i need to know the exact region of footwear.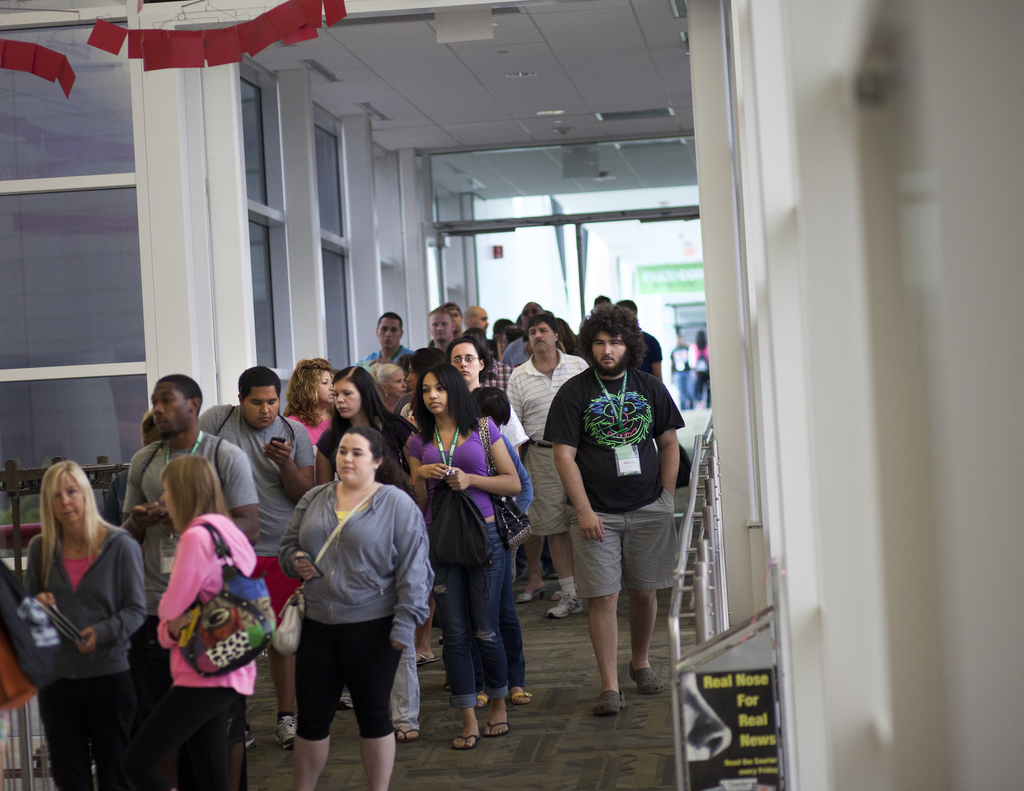
Region: <bbox>339, 685, 355, 710</bbox>.
